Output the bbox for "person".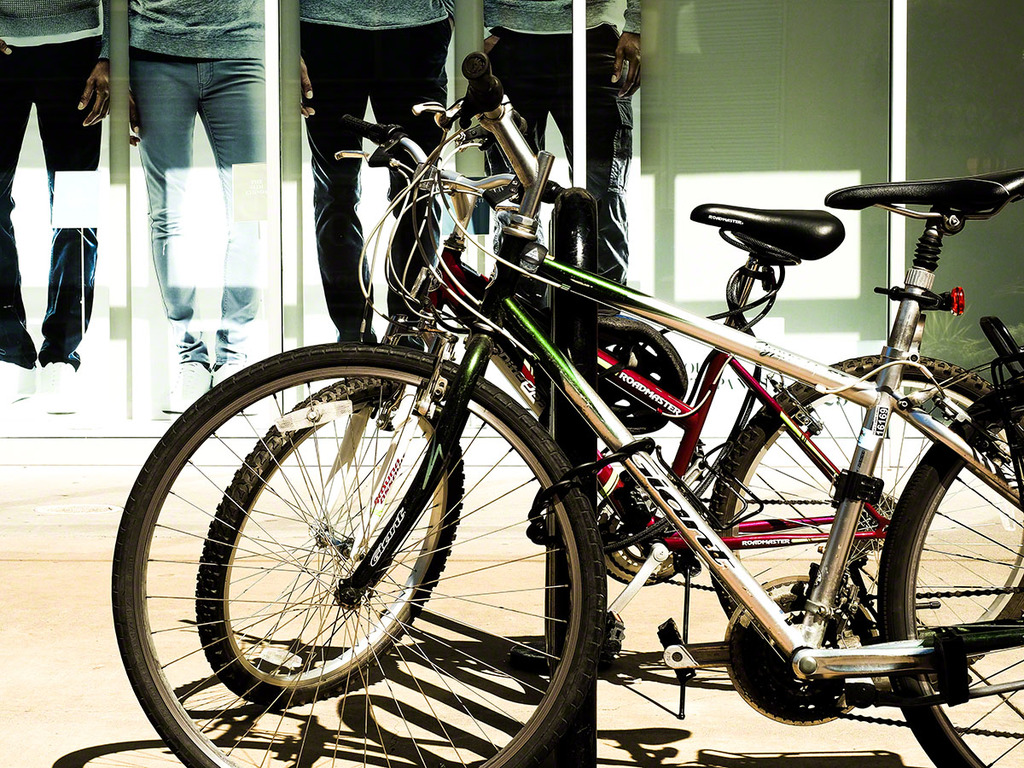
detection(478, 0, 649, 348).
